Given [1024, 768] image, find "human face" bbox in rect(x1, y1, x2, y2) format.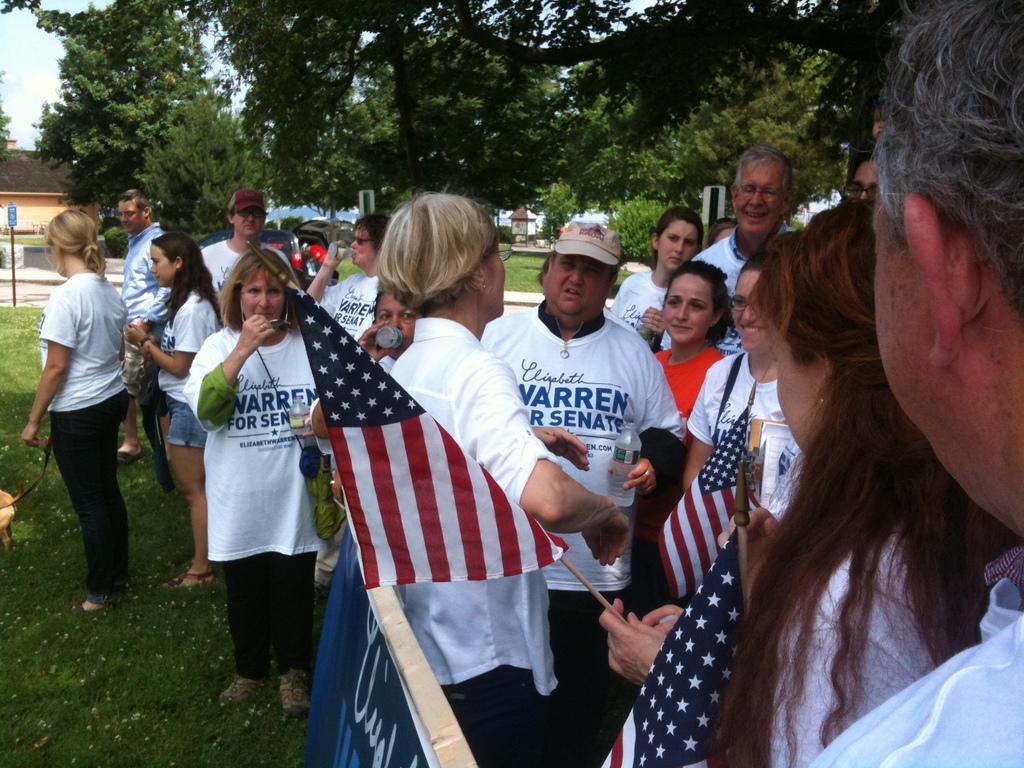
rect(737, 164, 783, 233).
